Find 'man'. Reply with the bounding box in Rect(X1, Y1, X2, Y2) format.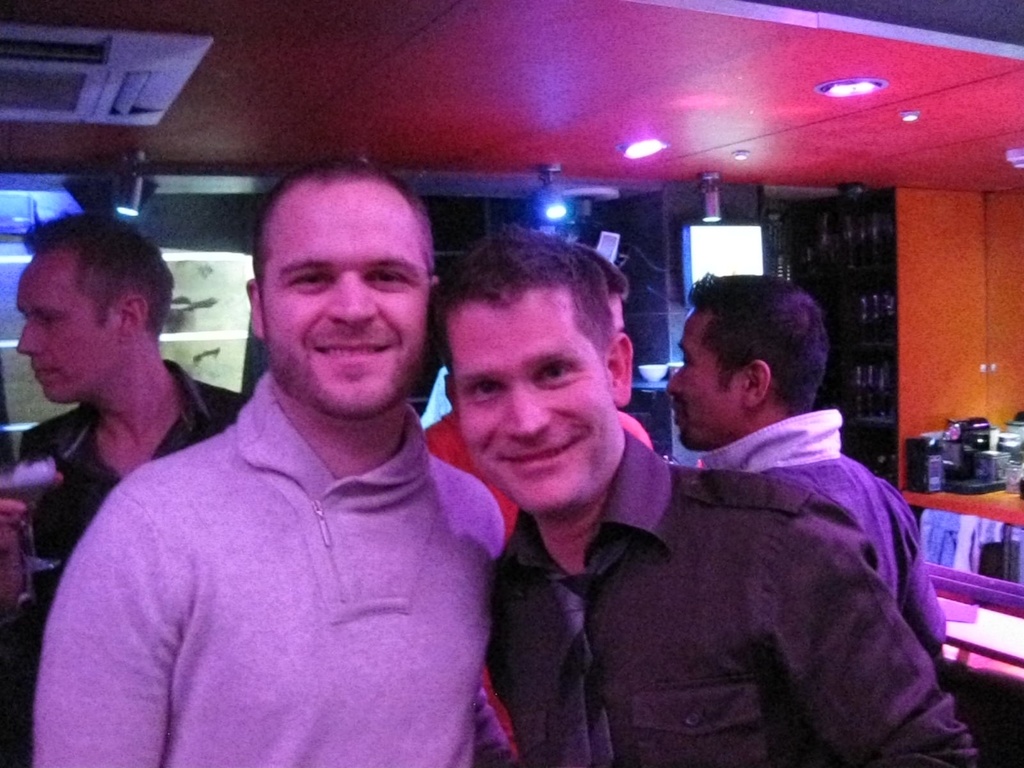
Rect(433, 217, 973, 767).
